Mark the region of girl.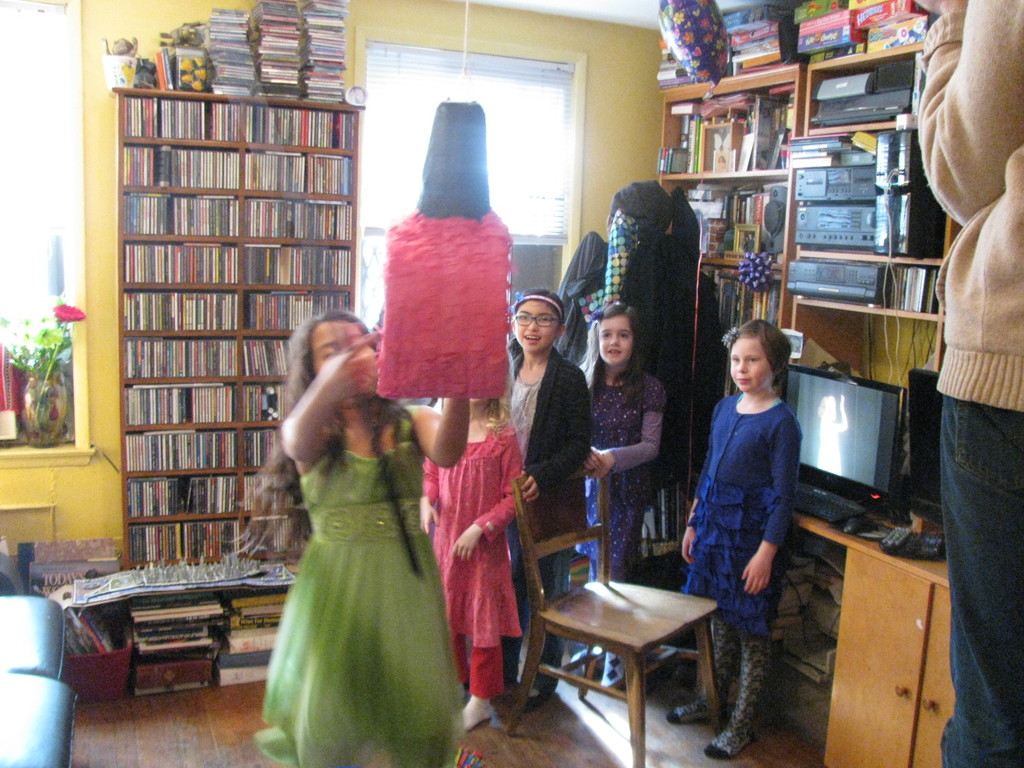
Region: region(237, 311, 465, 767).
